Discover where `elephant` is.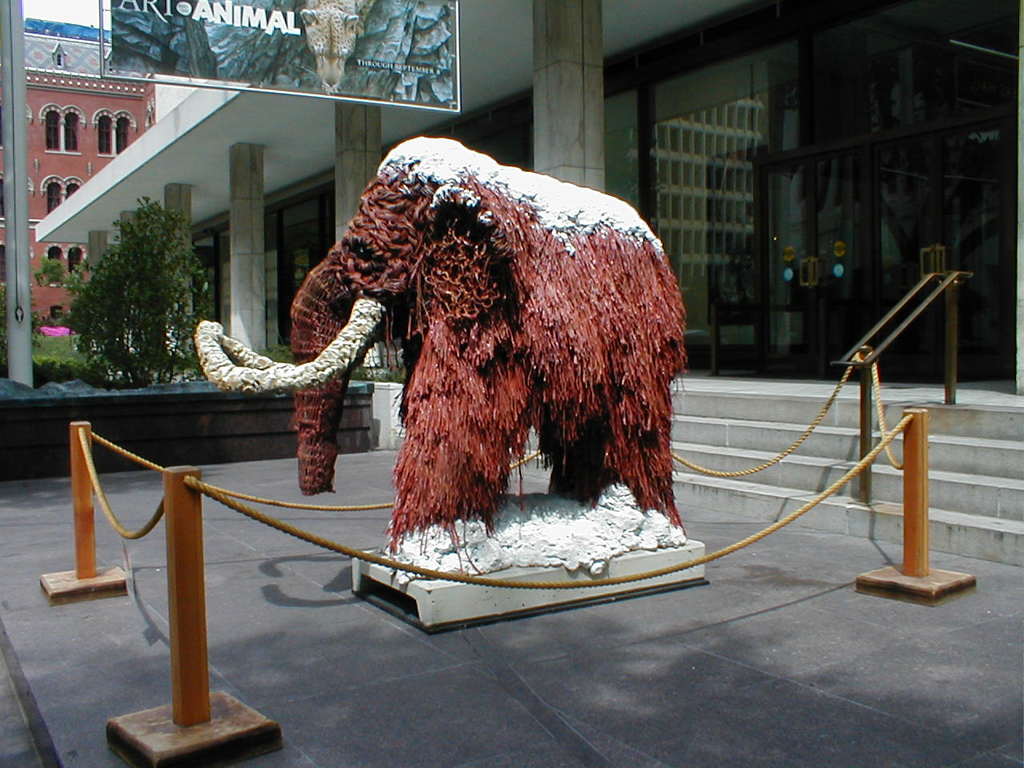
Discovered at 197:137:688:536.
